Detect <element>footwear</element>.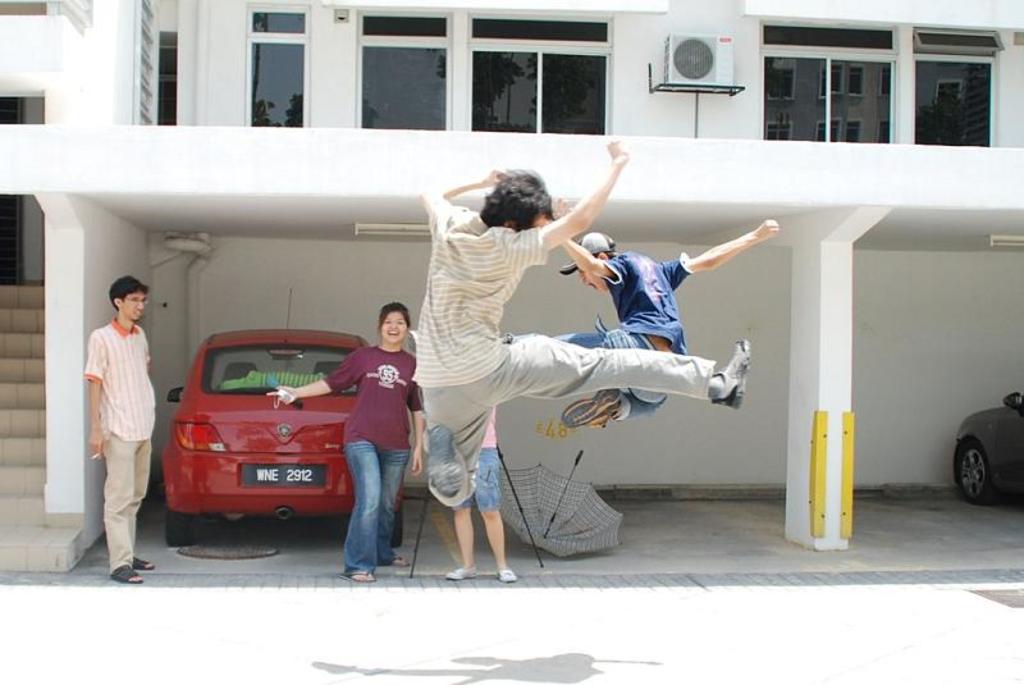
Detected at {"x1": 493, "y1": 567, "x2": 515, "y2": 581}.
